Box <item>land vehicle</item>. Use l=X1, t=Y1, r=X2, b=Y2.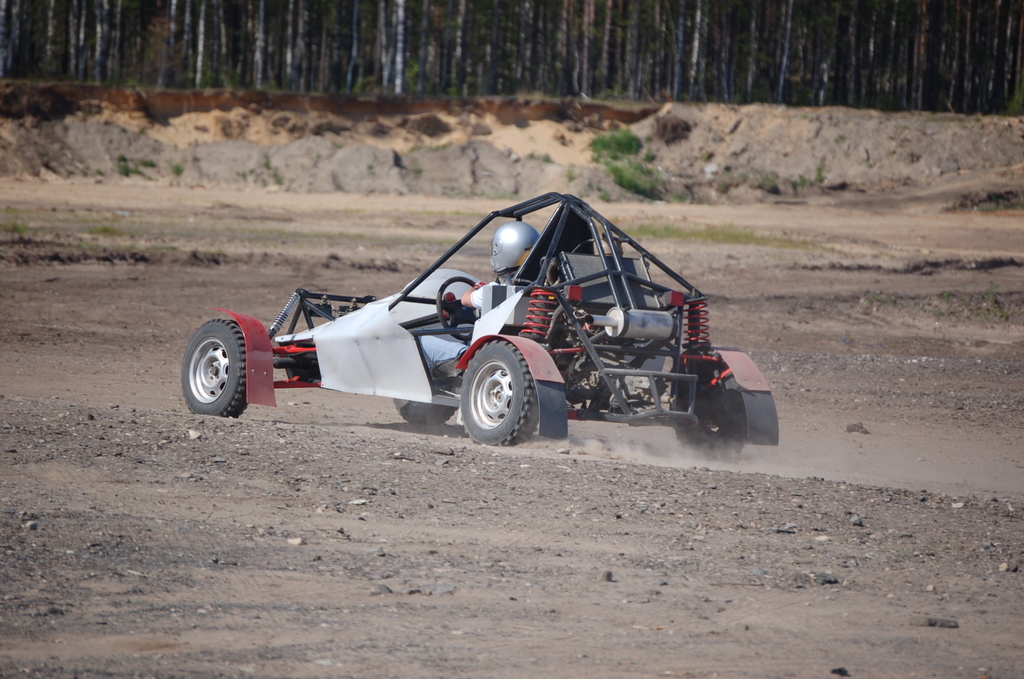
l=186, t=189, r=783, b=457.
